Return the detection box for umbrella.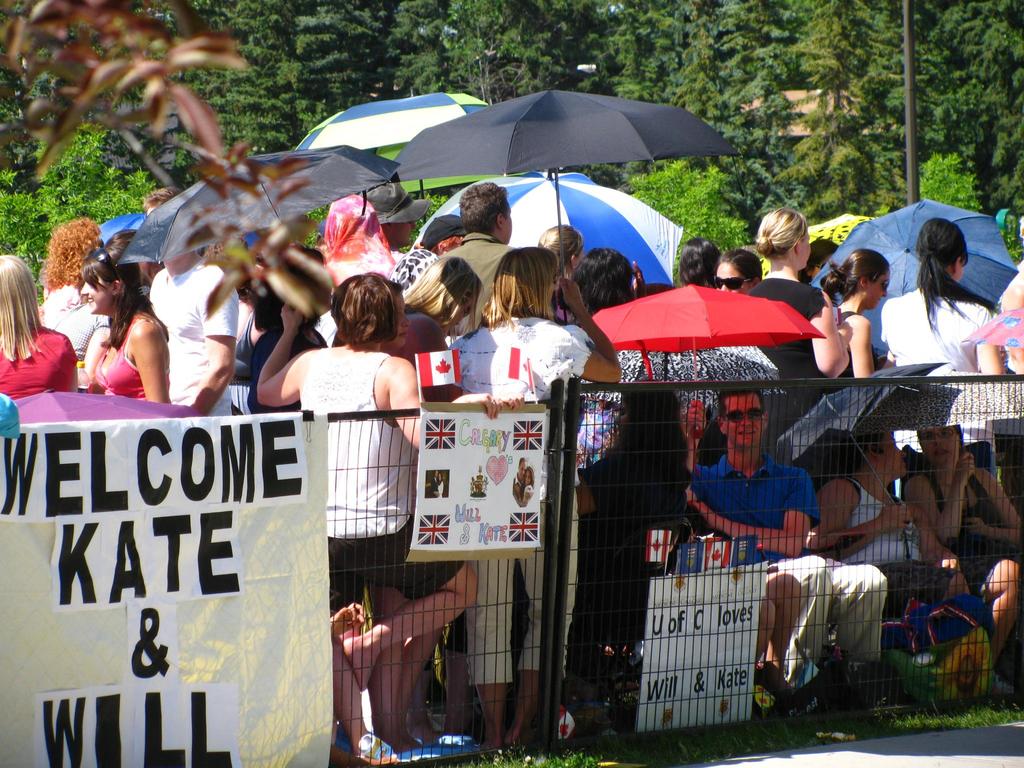
(369, 76, 730, 268).
